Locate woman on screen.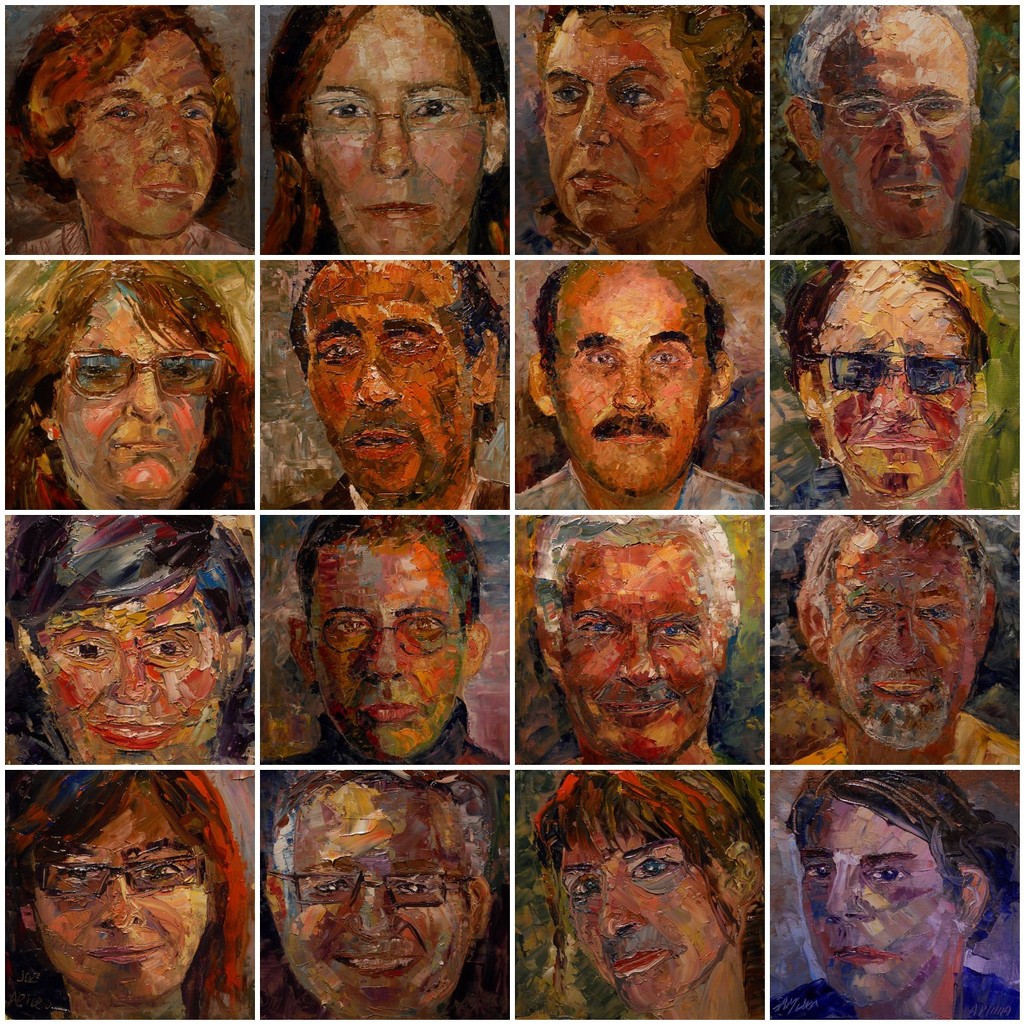
On screen at (509,730,802,1010).
